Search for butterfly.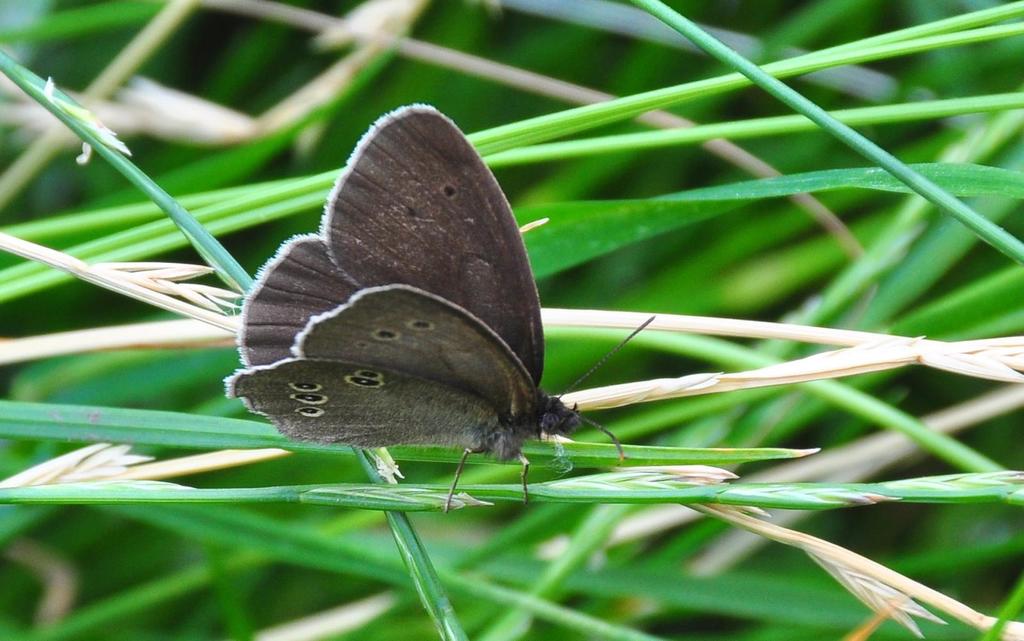
Found at (left=211, top=104, right=644, bottom=523).
